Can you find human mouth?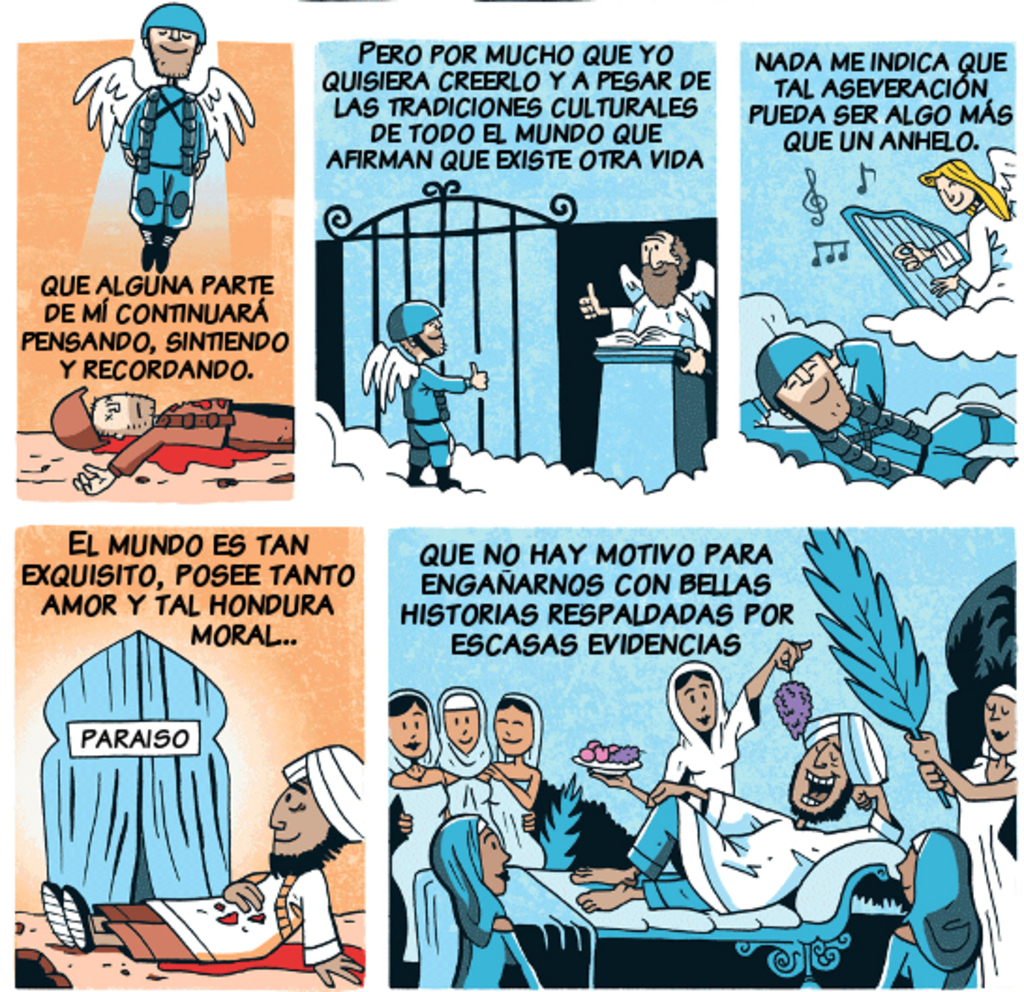
Yes, bounding box: [left=649, top=272, right=668, bottom=274].
